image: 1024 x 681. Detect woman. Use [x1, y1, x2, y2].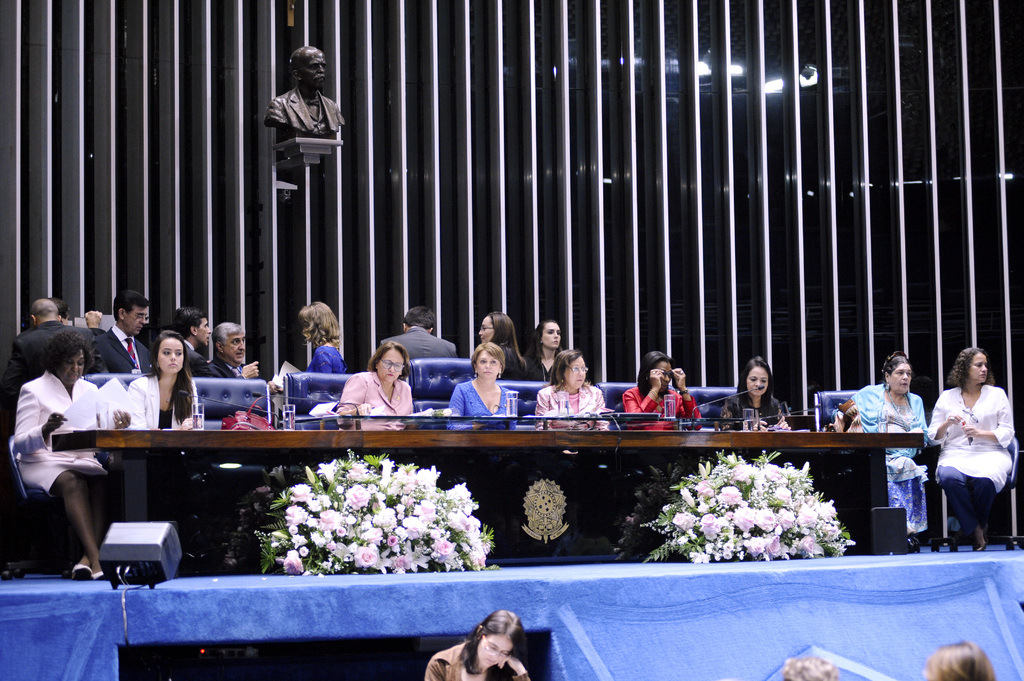
[924, 339, 1017, 559].
